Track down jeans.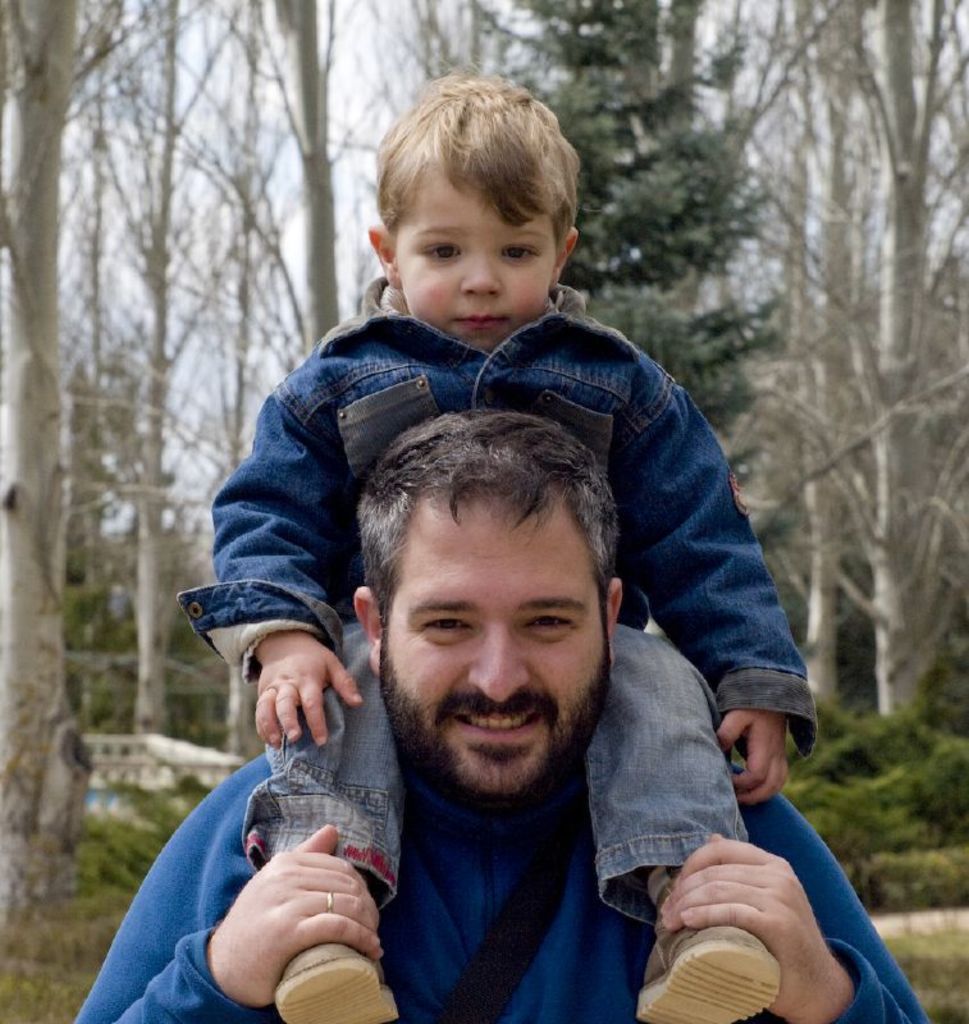
Tracked to <box>242,620,749,929</box>.
